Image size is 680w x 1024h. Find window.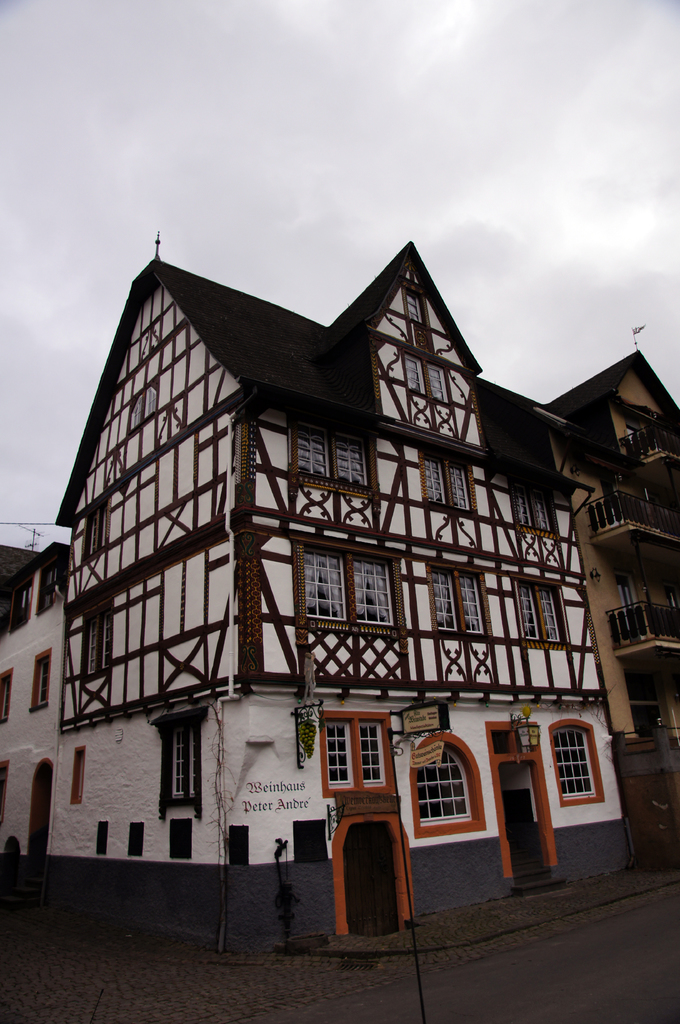
<bbox>5, 581, 35, 644</bbox>.
